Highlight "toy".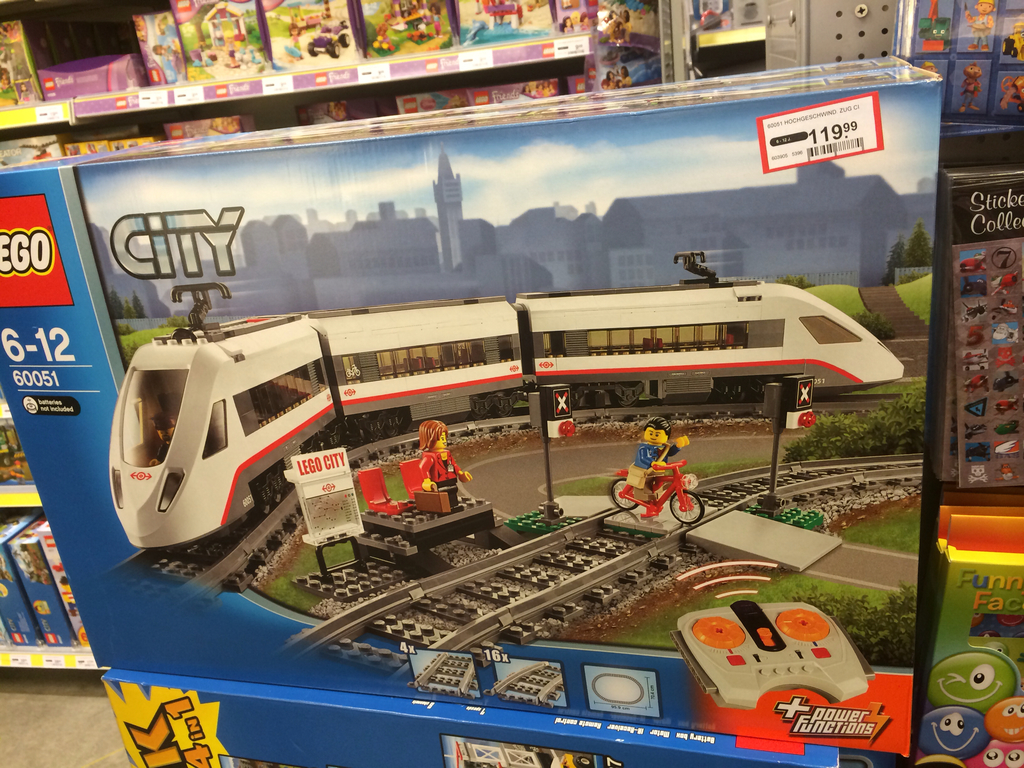
Highlighted region: 947, 58, 994, 109.
